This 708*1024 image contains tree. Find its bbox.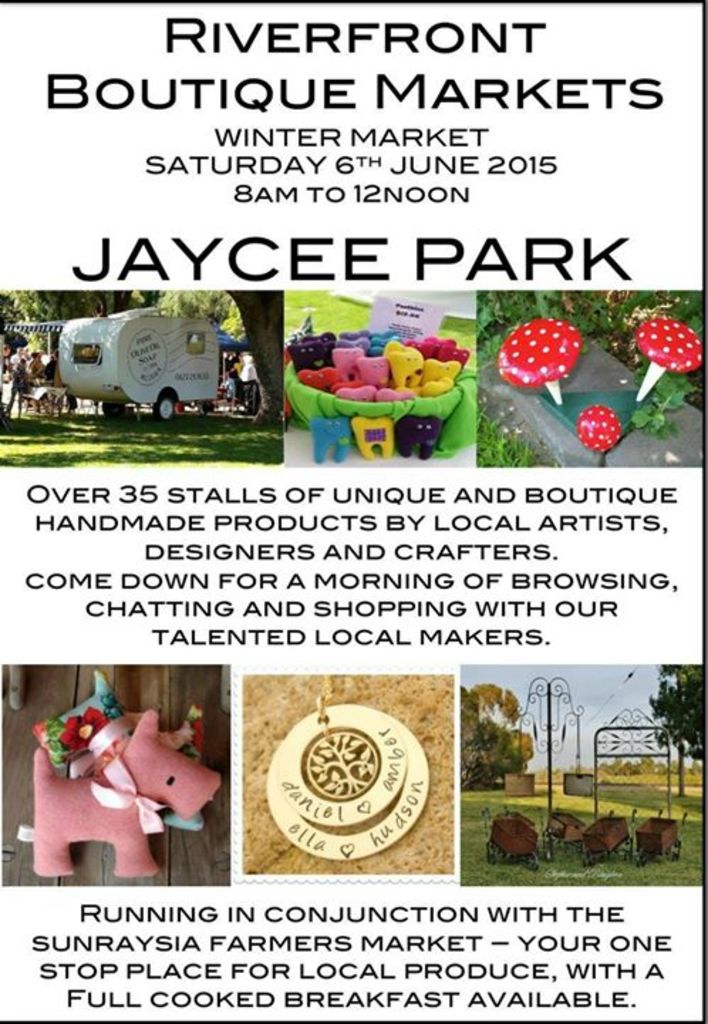
(x1=461, y1=686, x2=523, y2=786).
